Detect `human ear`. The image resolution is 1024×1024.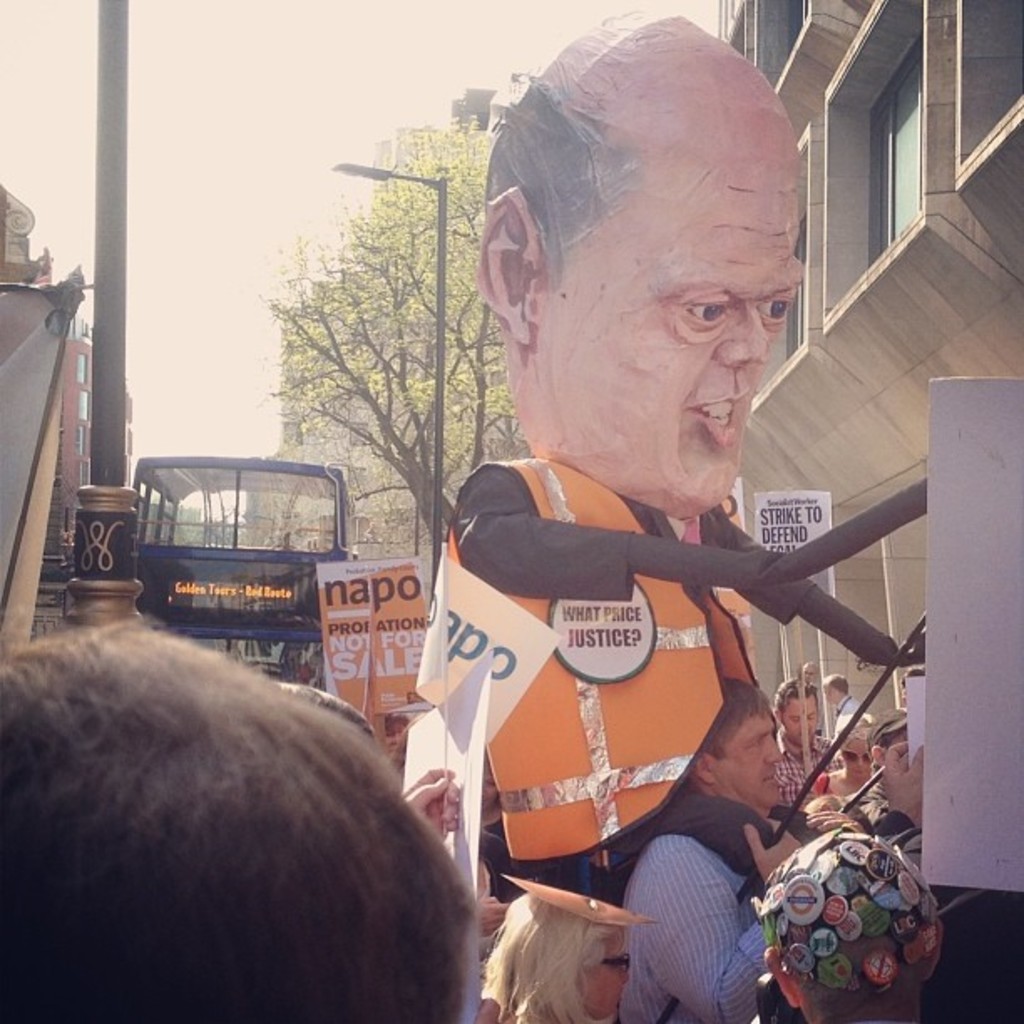
698/755/718/781.
